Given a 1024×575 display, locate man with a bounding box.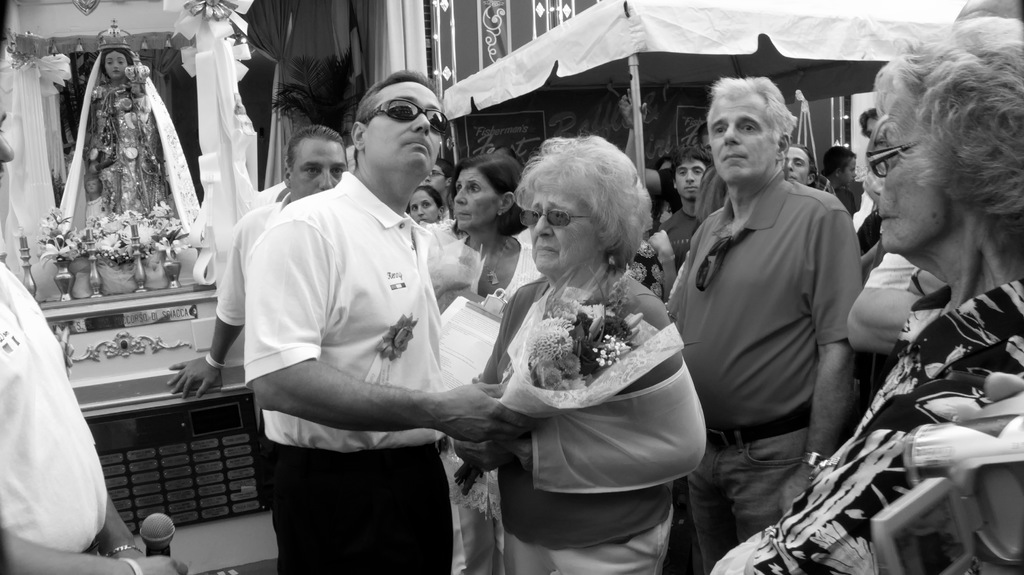
Located: detection(222, 74, 482, 573).
